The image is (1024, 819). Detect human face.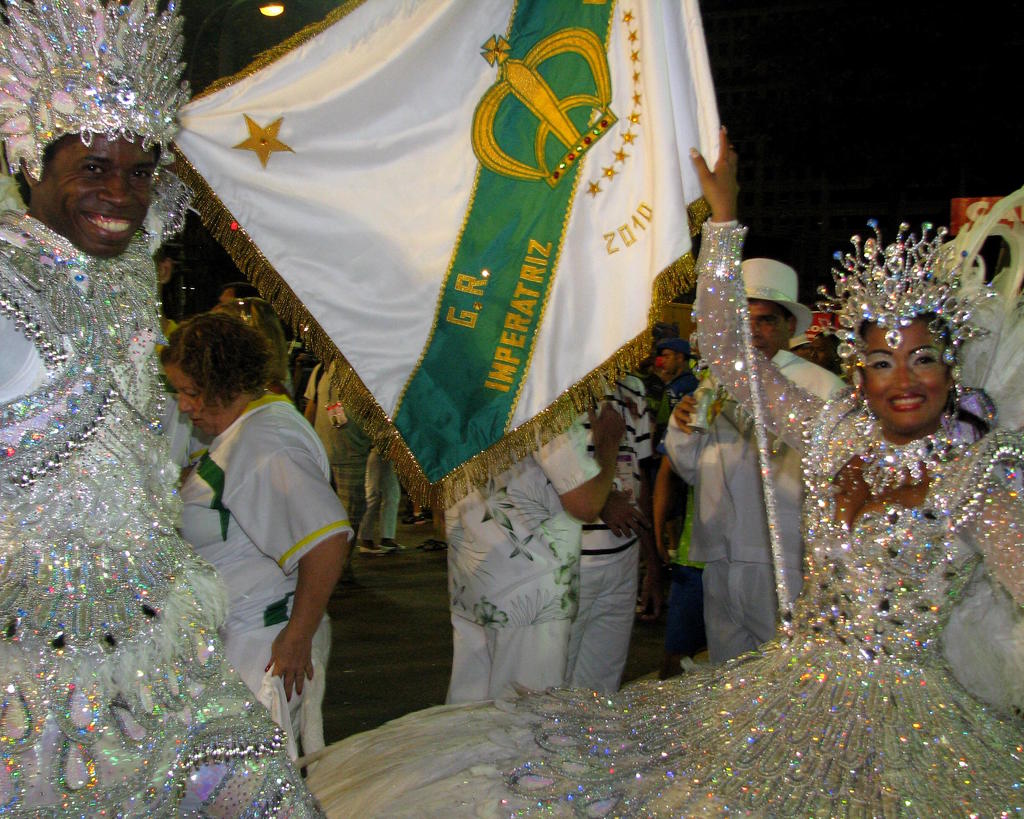
Detection: rect(662, 350, 677, 372).
